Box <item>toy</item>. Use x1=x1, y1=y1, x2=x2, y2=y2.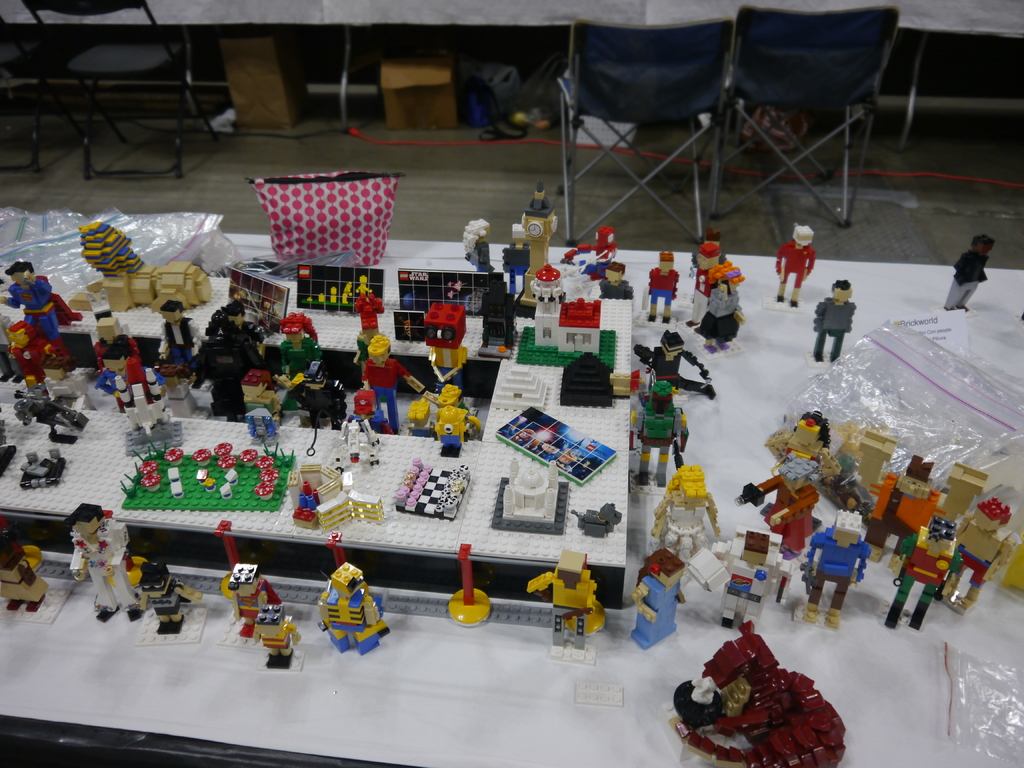
x1=634, y1=252, x2=683, y2=336.
